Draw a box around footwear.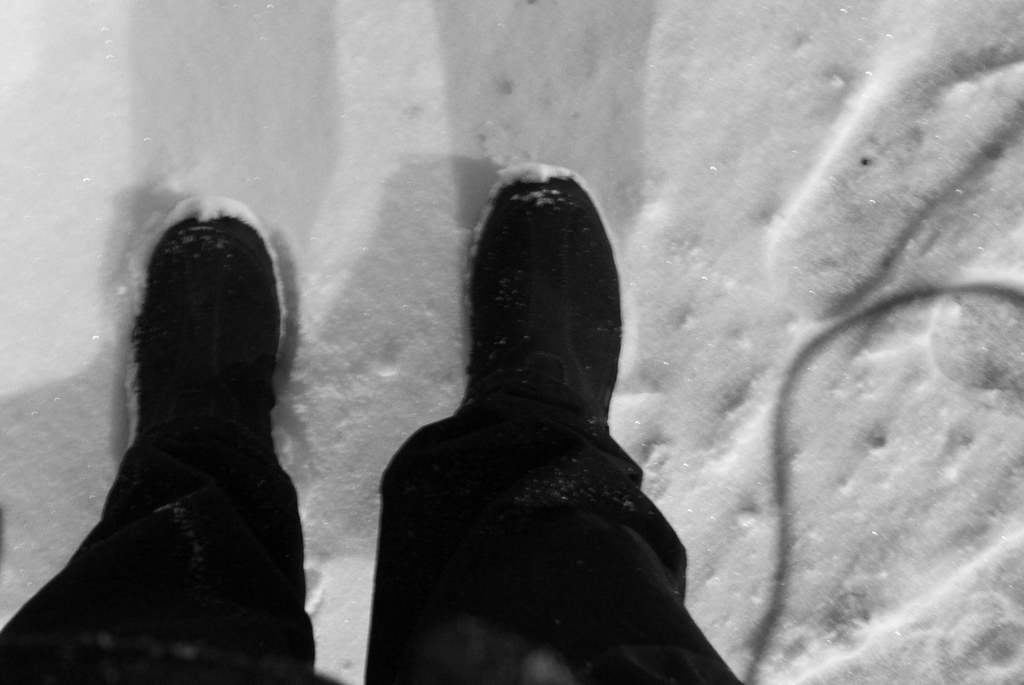
region(131, 190, 282, 480).
